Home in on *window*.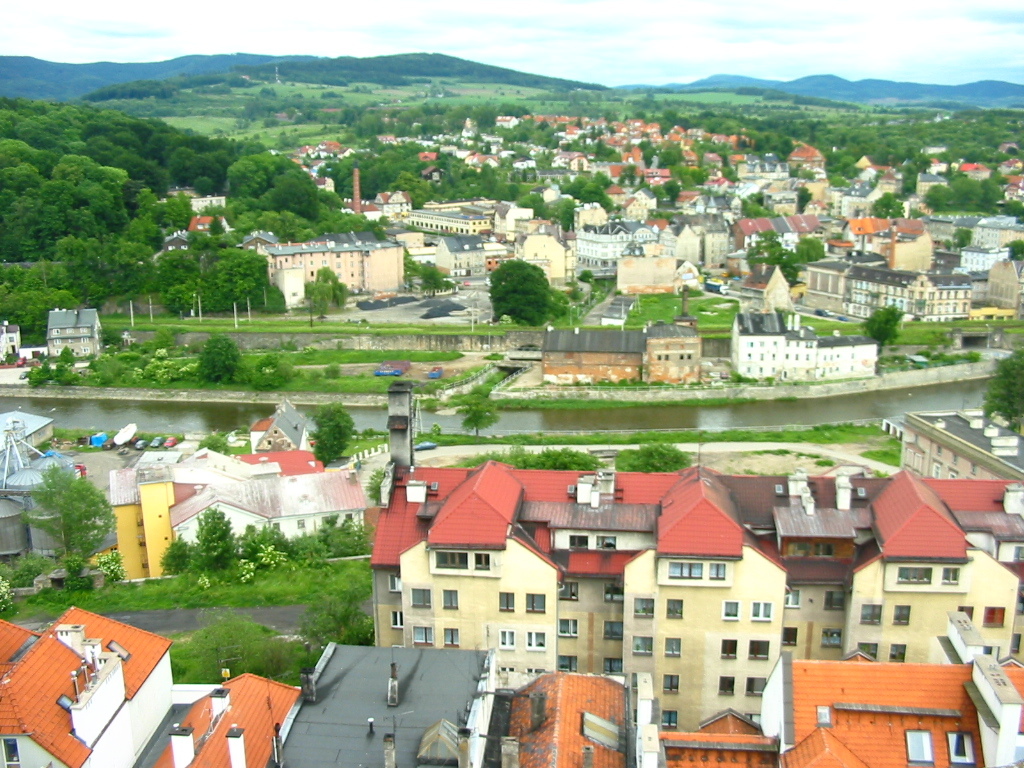
Homed in at bbox=(950, 730, 978, 767).
